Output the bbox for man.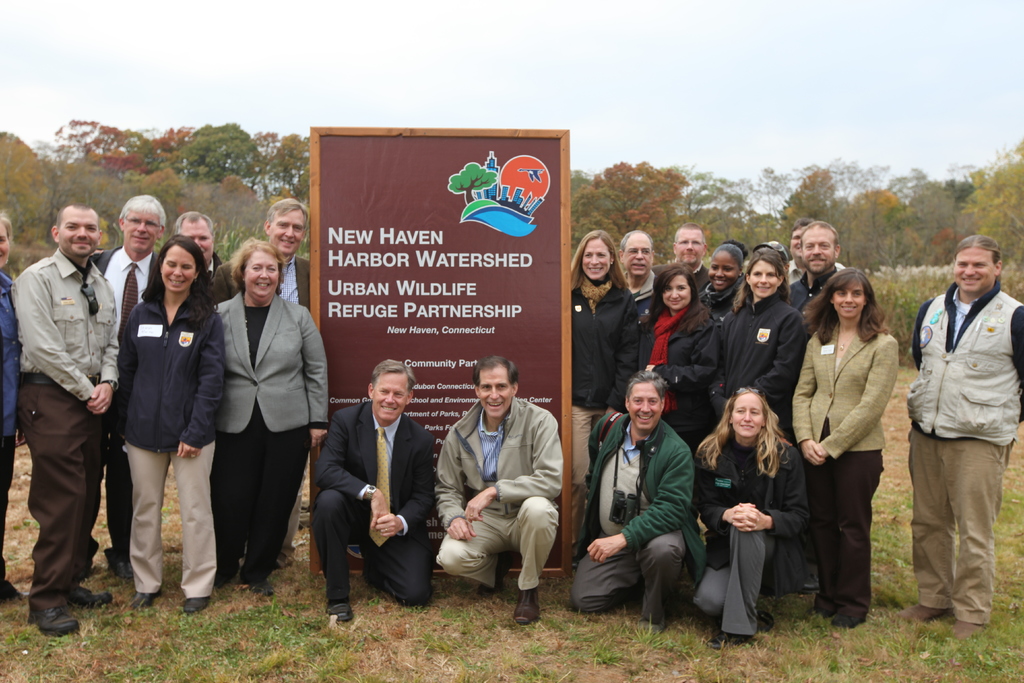
x1=895 y1=234 x2=1023 y2=638.
